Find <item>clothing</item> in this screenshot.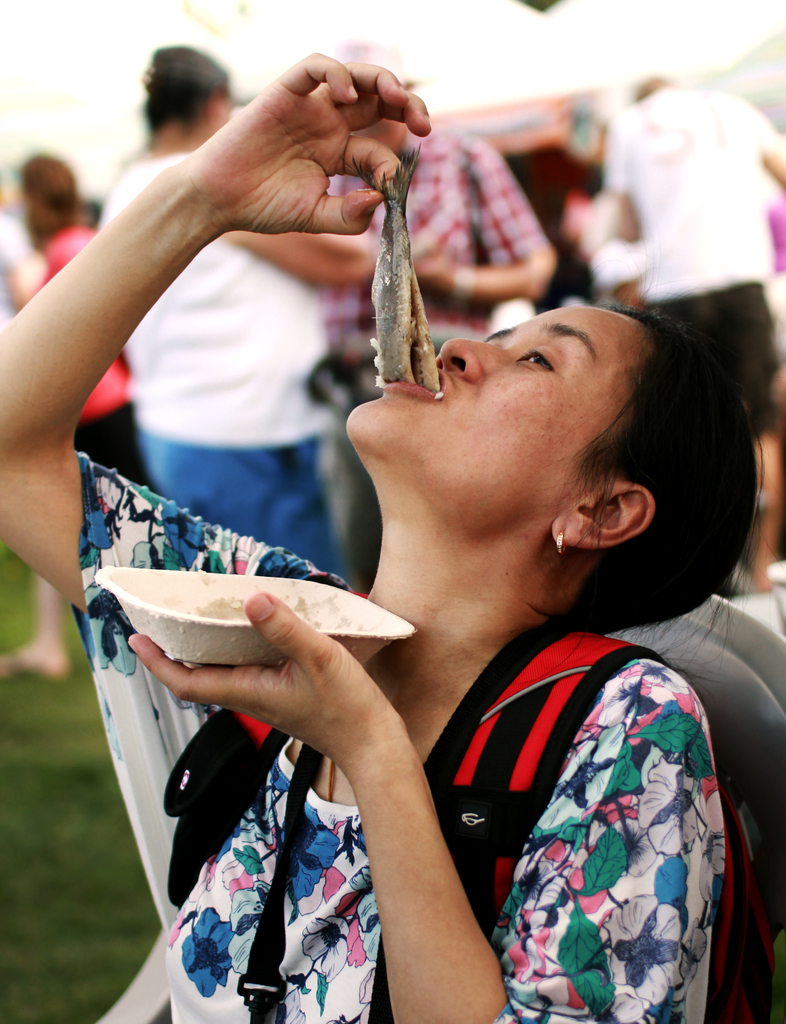
The bounding box for <item>clothing</item> is l=611, t=106, r=772, b=426.
